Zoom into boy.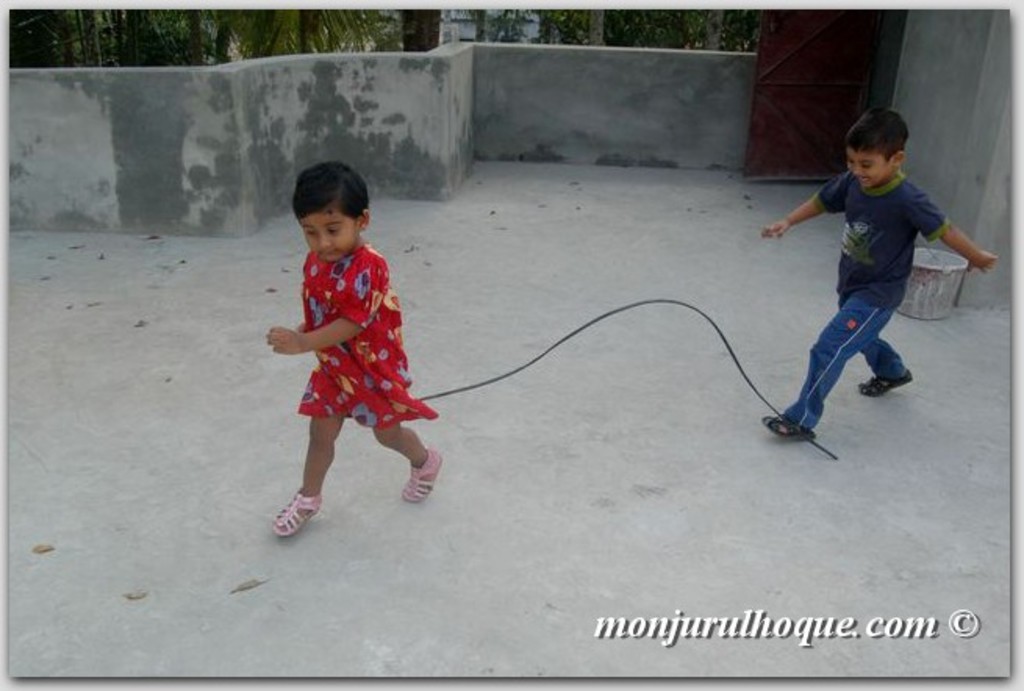
Zoom target: region(746, 122, 988, 449).
